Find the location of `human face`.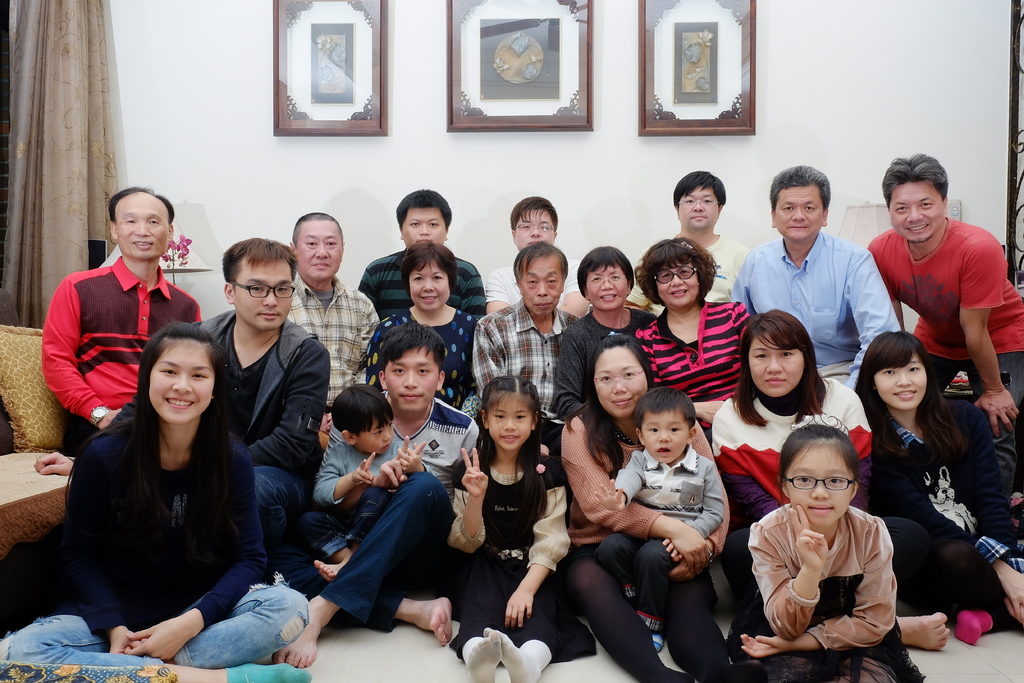
Location: l=490, t=390, r=532, b=452.
